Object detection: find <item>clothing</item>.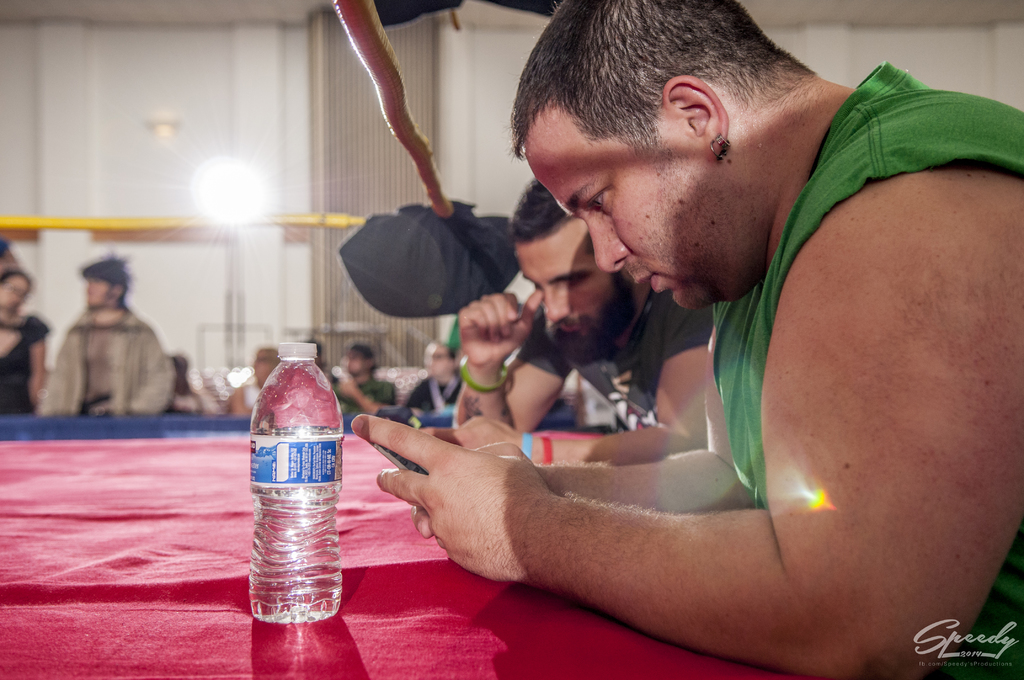
{"x1": 0, "y1": 313, "x2": 58, "y2": 422}.
